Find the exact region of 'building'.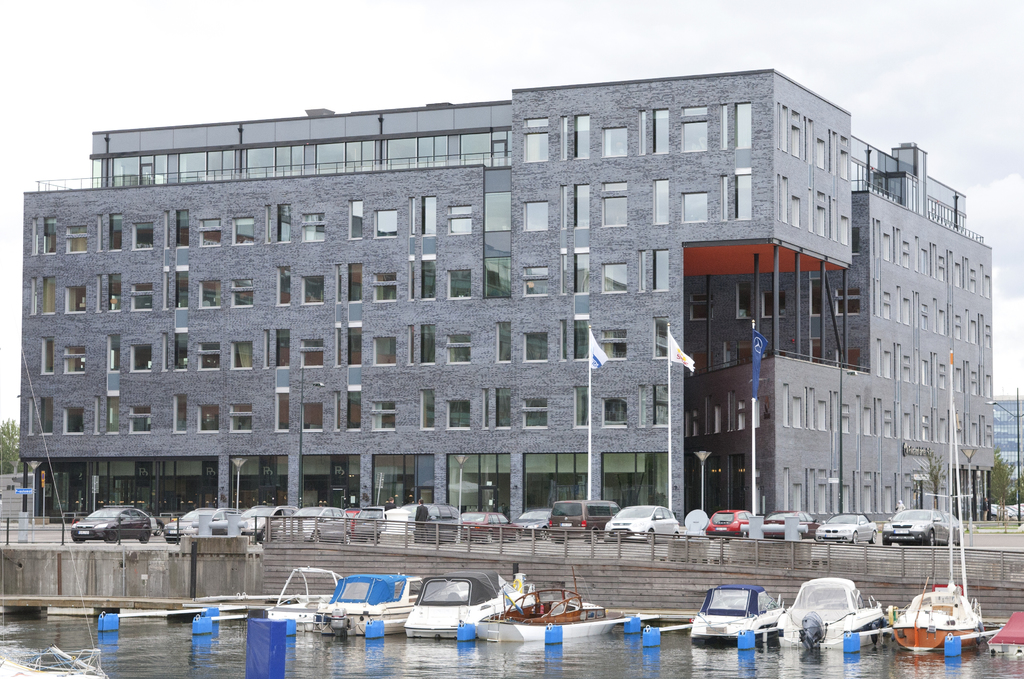
Exact region: [x1=16, y1=62, x2=993, y2=547].
